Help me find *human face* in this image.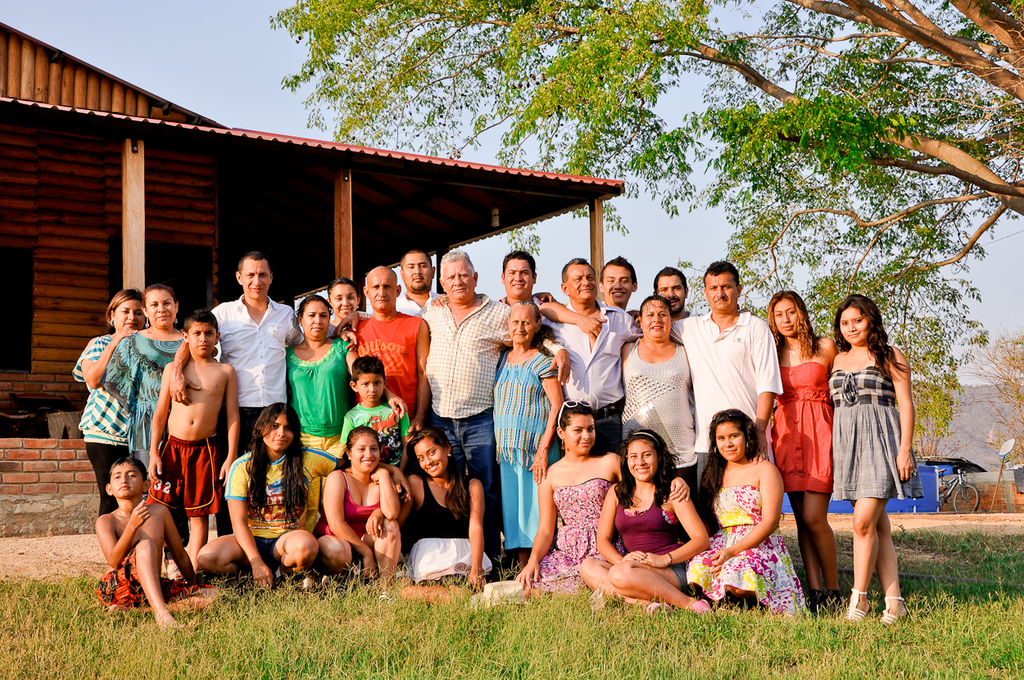
Found it: locate(775, 301, 799, 336).
